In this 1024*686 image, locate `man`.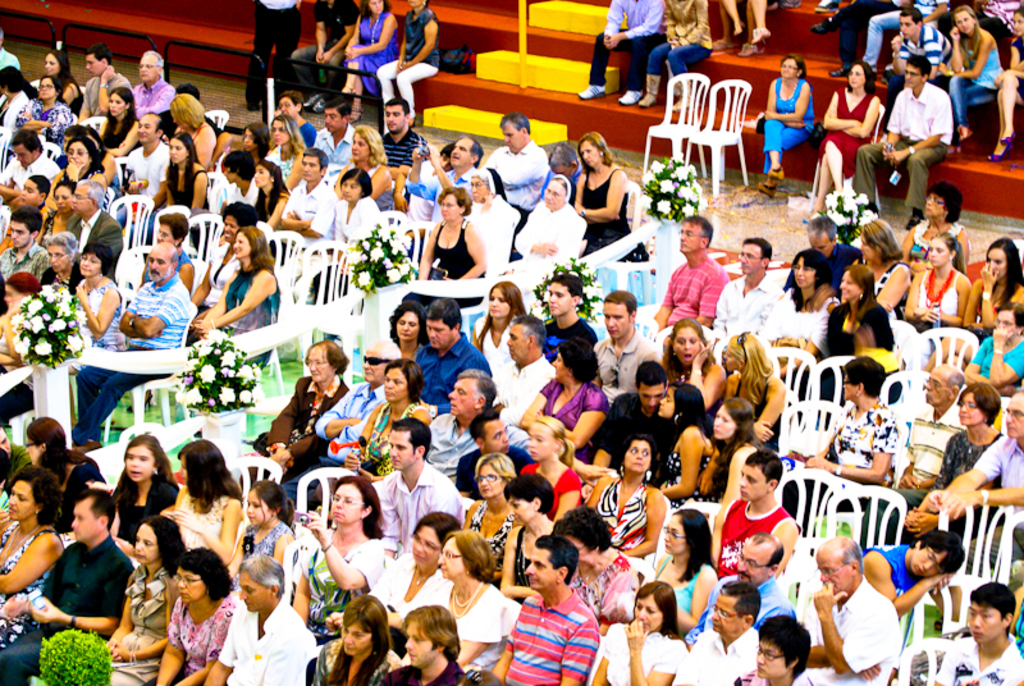
Bounding box: {"x1": 0, "y1": 206, "x2": 51, "y2": 287}.
